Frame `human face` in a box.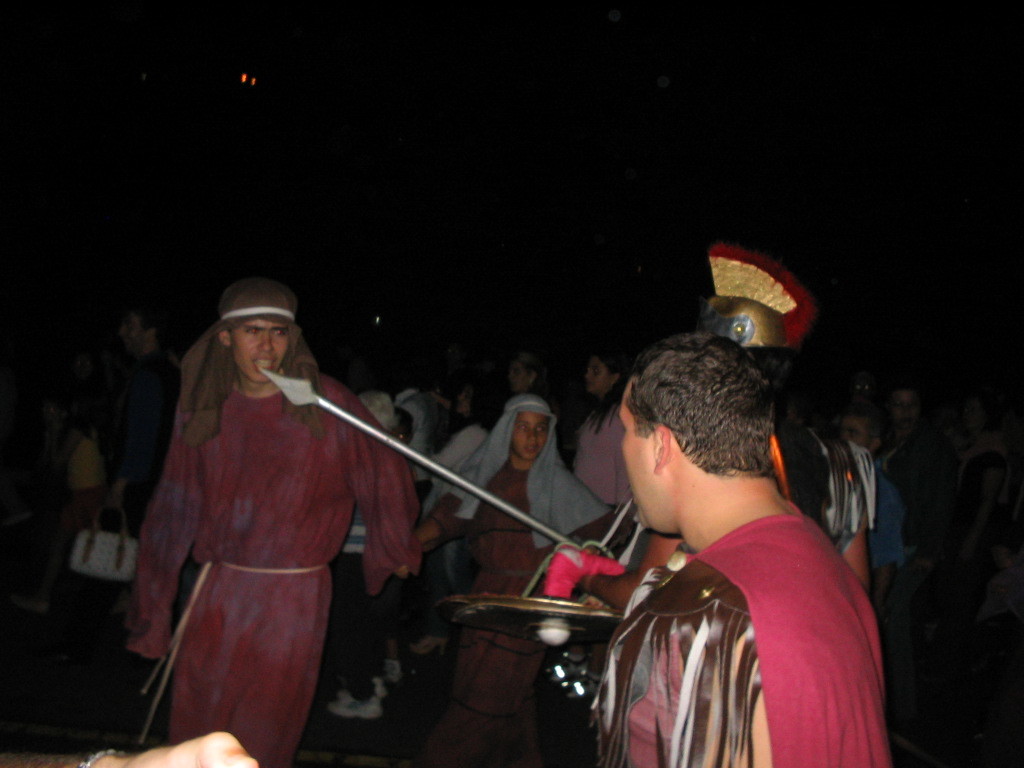
889, 388, 920, 425.
